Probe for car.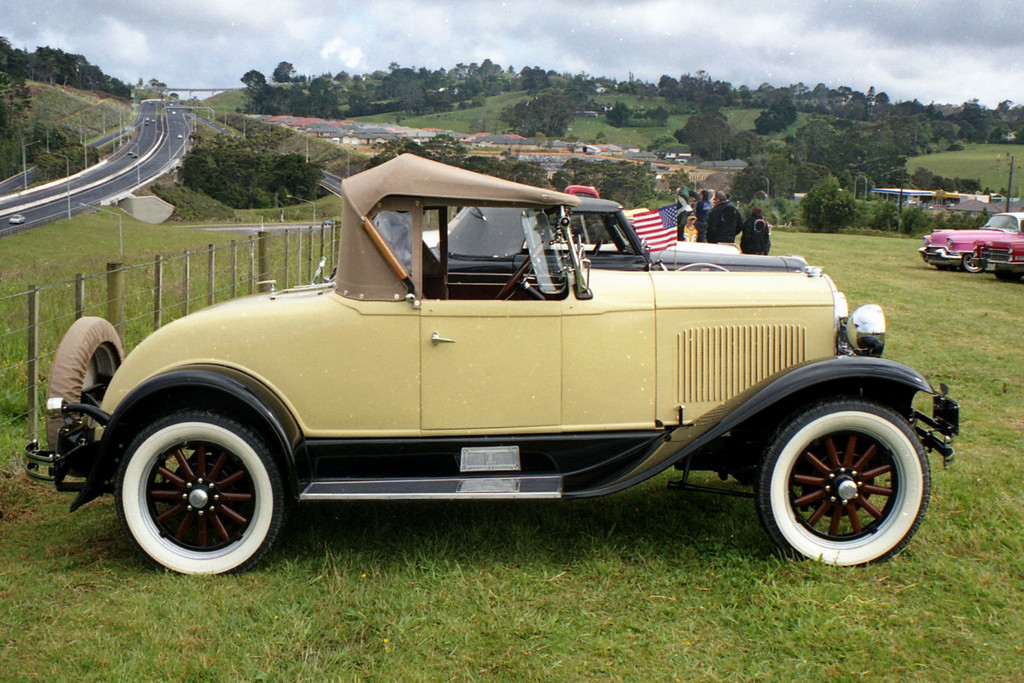
Probe result: box(417, 204, 740, 252).
